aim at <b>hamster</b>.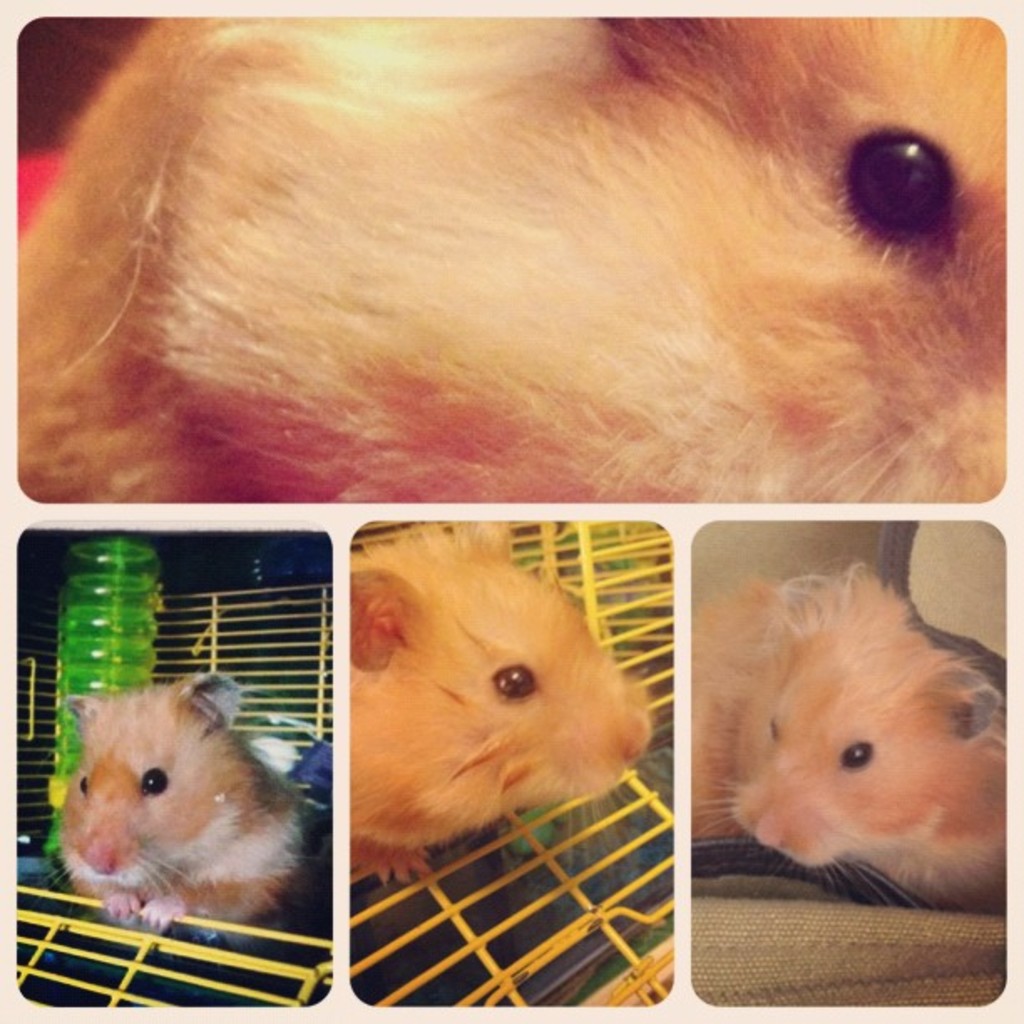
Aimed at pyautogui.locateOnScreen(23, 671, 315, 929).
